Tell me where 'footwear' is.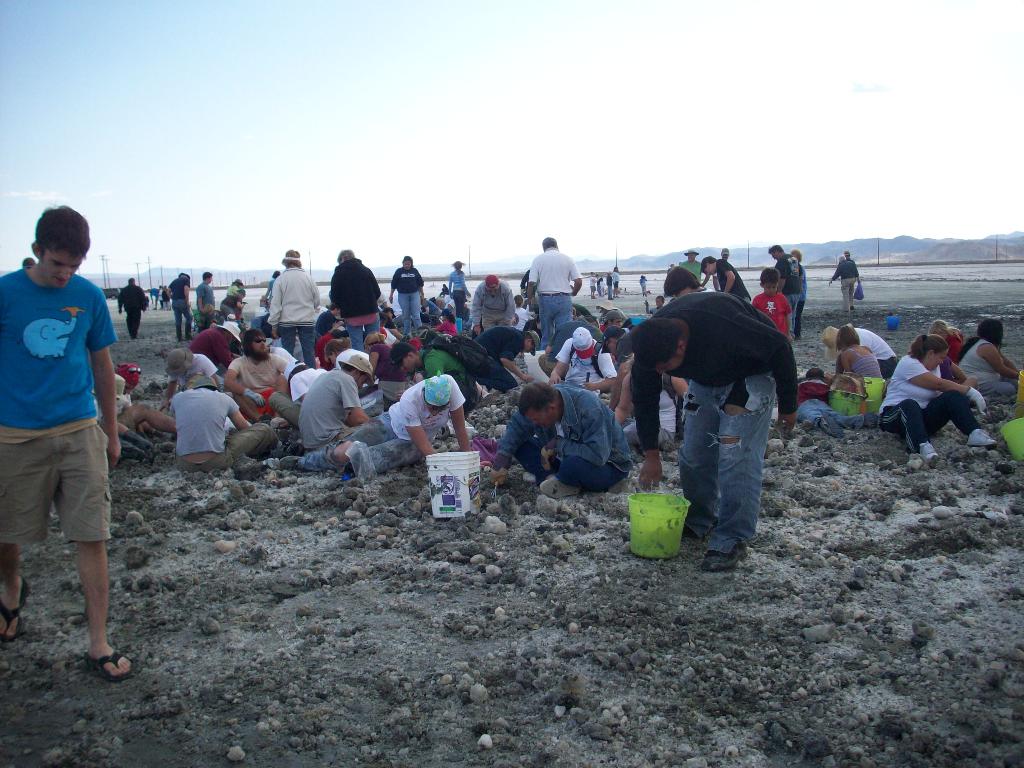
'footwear' is at x1=847 y1=303 x2=856 y2=310.
